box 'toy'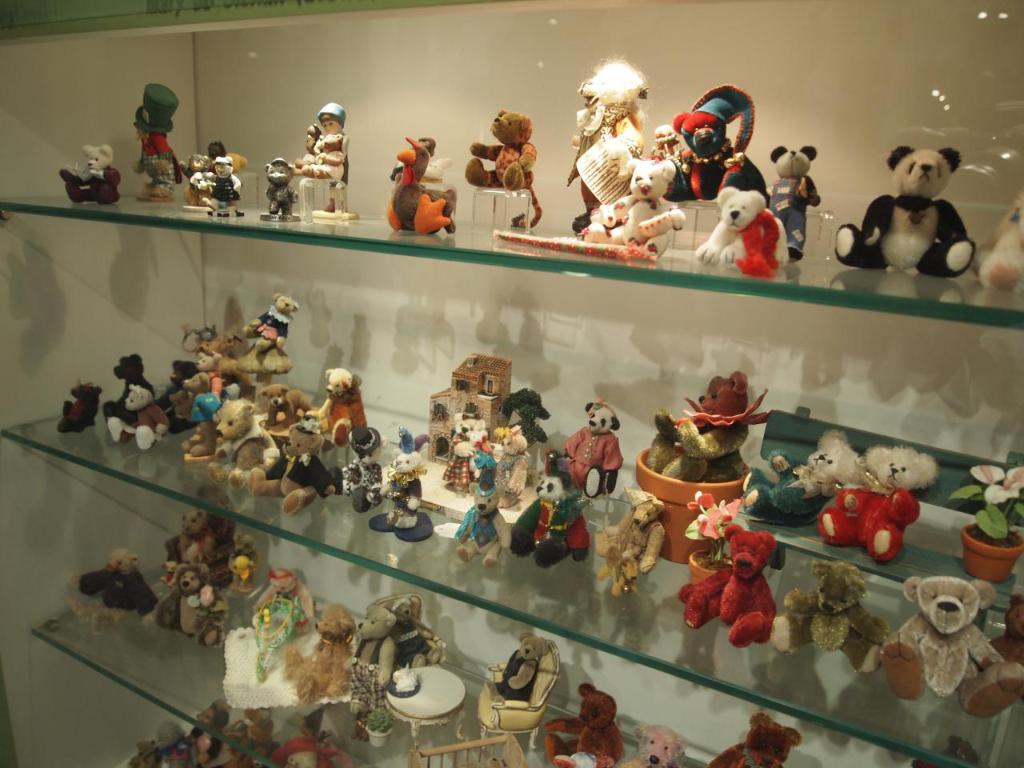
x1=198 y1=153 x2=249 y2=222
